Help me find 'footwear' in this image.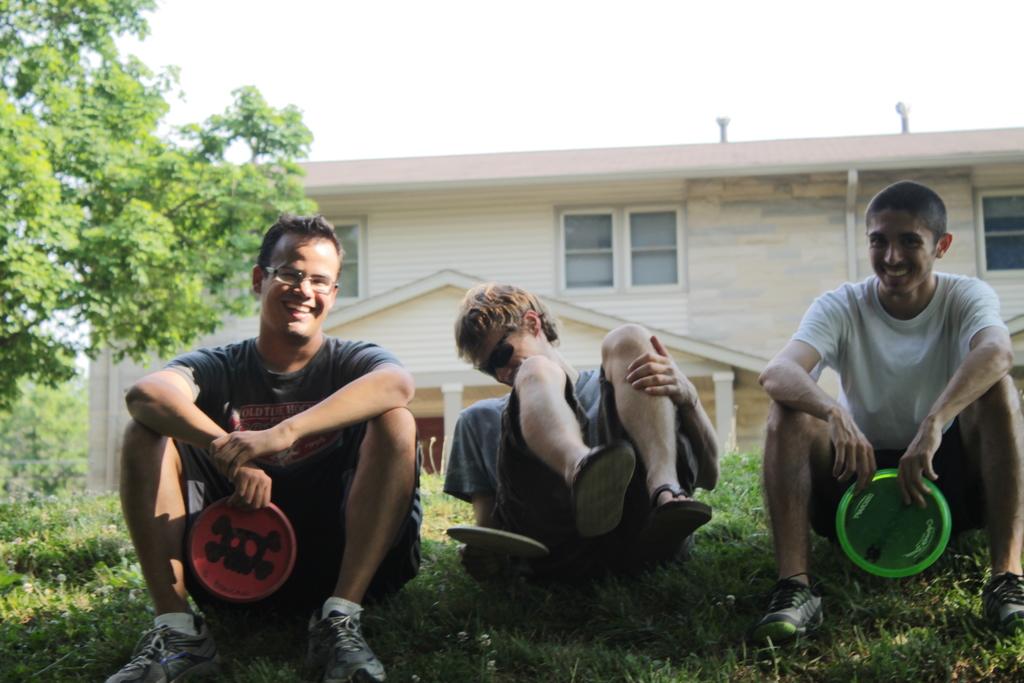
Found it: x1=312 y1=604 x2=384 y2=682.
